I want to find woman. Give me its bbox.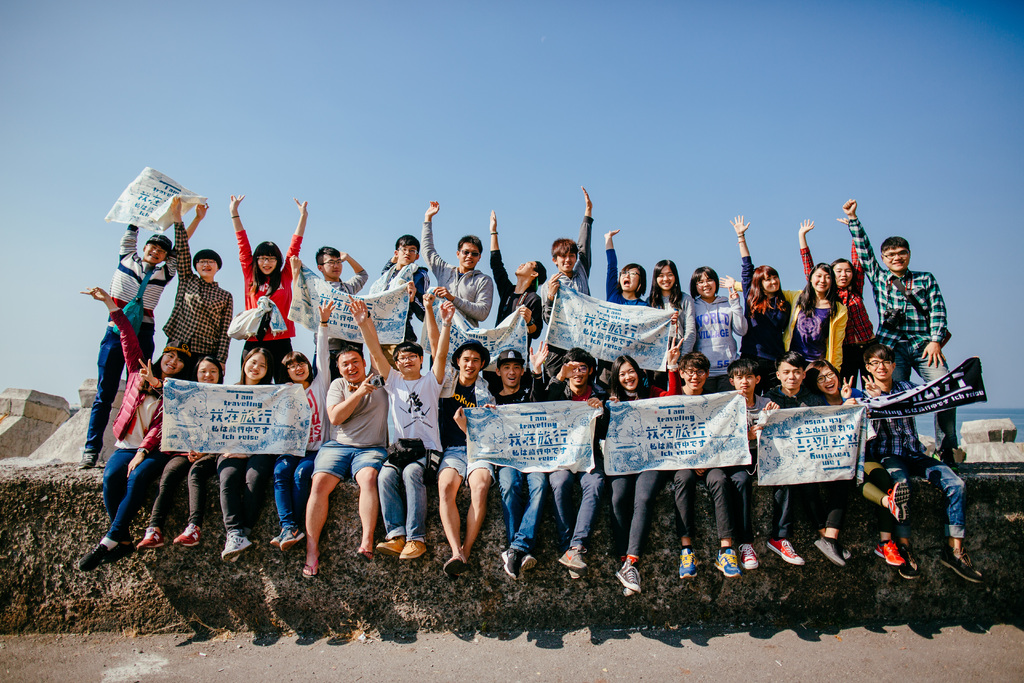
<region>794, 217, 874, 393</region>.
